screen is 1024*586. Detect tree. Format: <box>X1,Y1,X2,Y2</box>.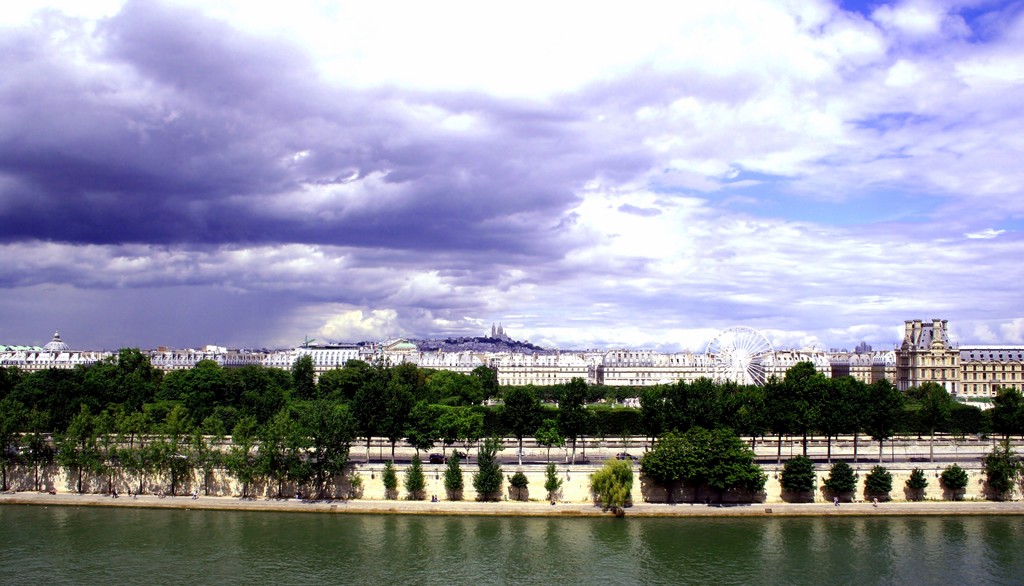
<box>0,440,364,497</box>.
